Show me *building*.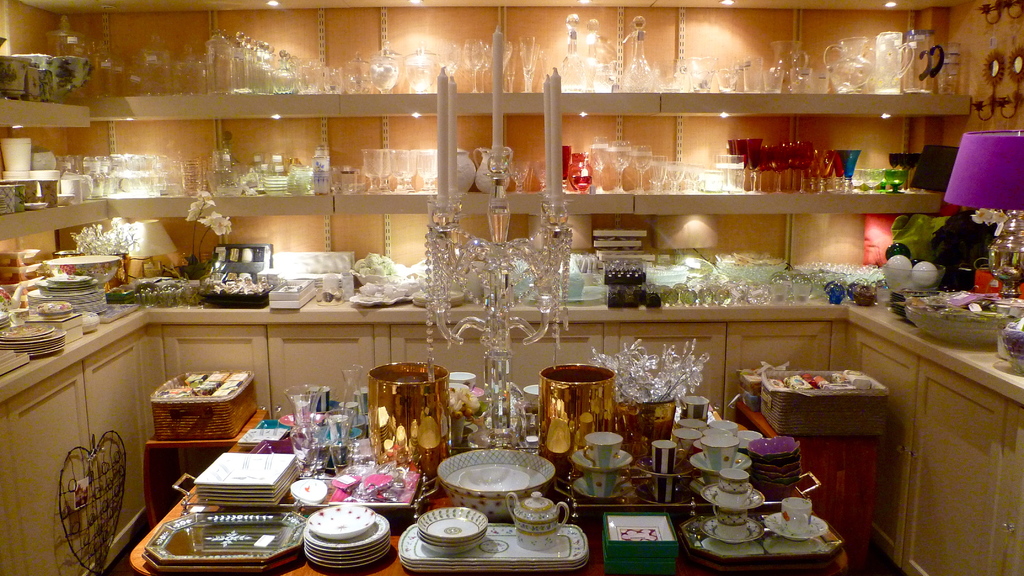
*building* is here: 0/0/1023/575.
